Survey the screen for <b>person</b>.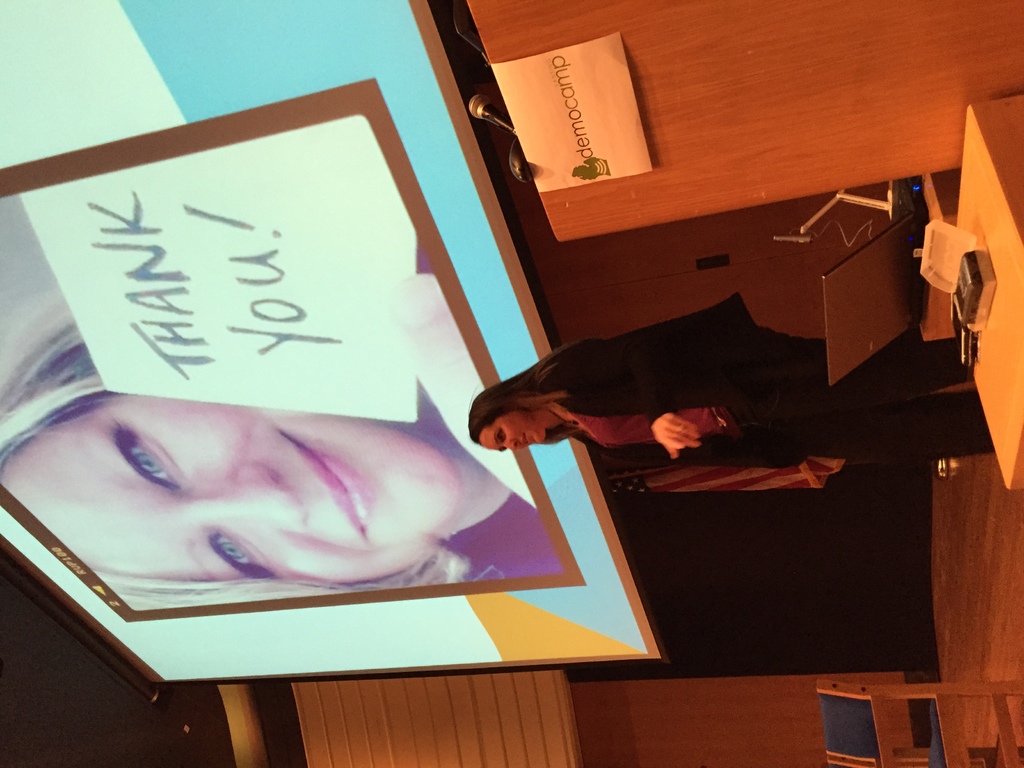
Survey found: crop(0, 296, 546, 618).
